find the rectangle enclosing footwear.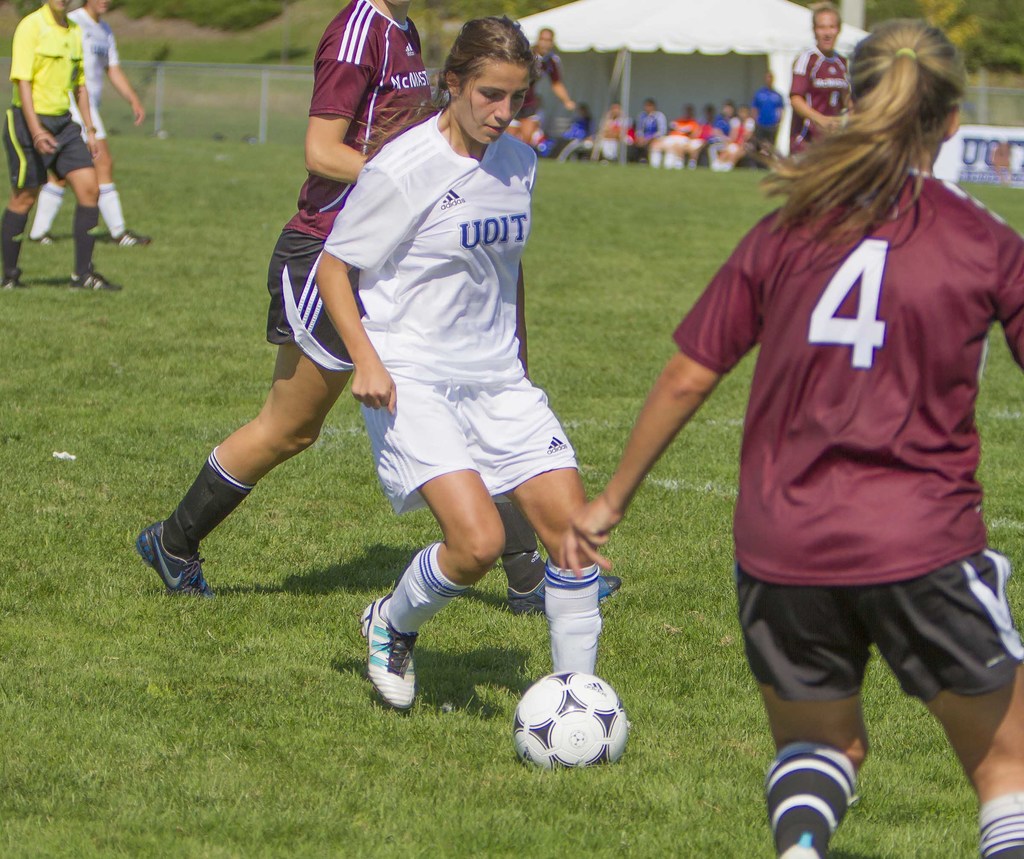
bbox=(28, 232, 53, 245).
